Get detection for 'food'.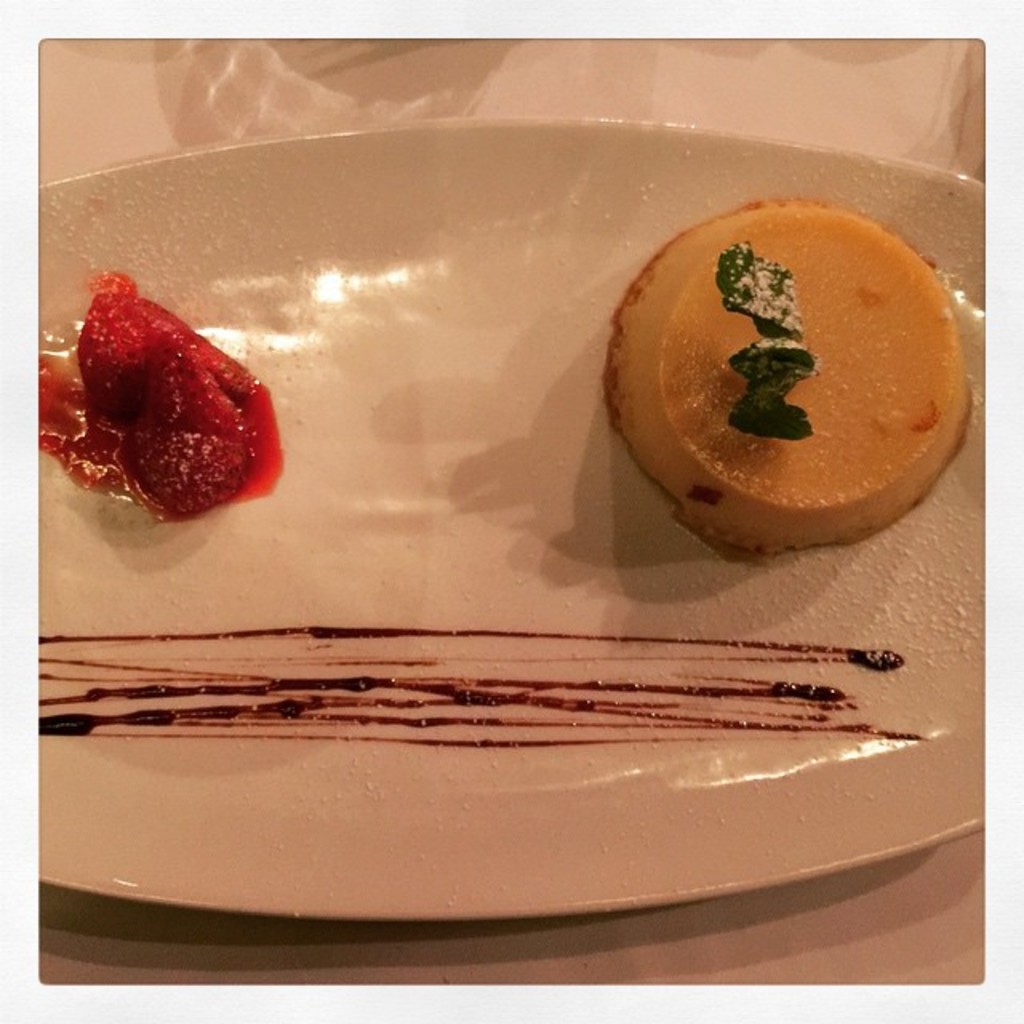
Detection: 40:261:286:522.
